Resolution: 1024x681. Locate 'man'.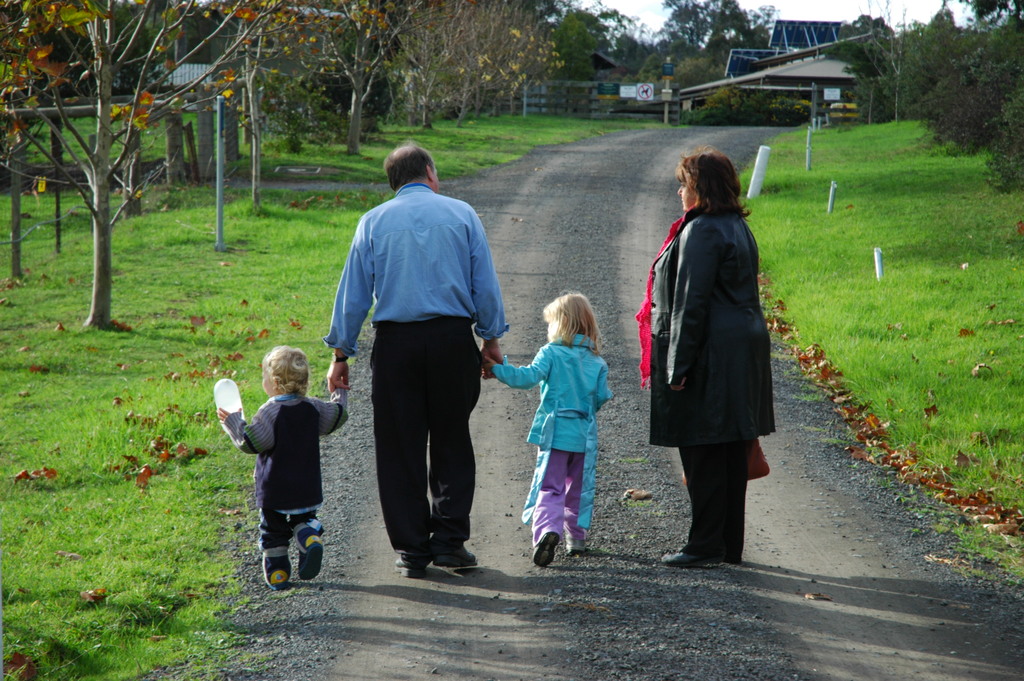
rect(342, 152, 511, 584).
